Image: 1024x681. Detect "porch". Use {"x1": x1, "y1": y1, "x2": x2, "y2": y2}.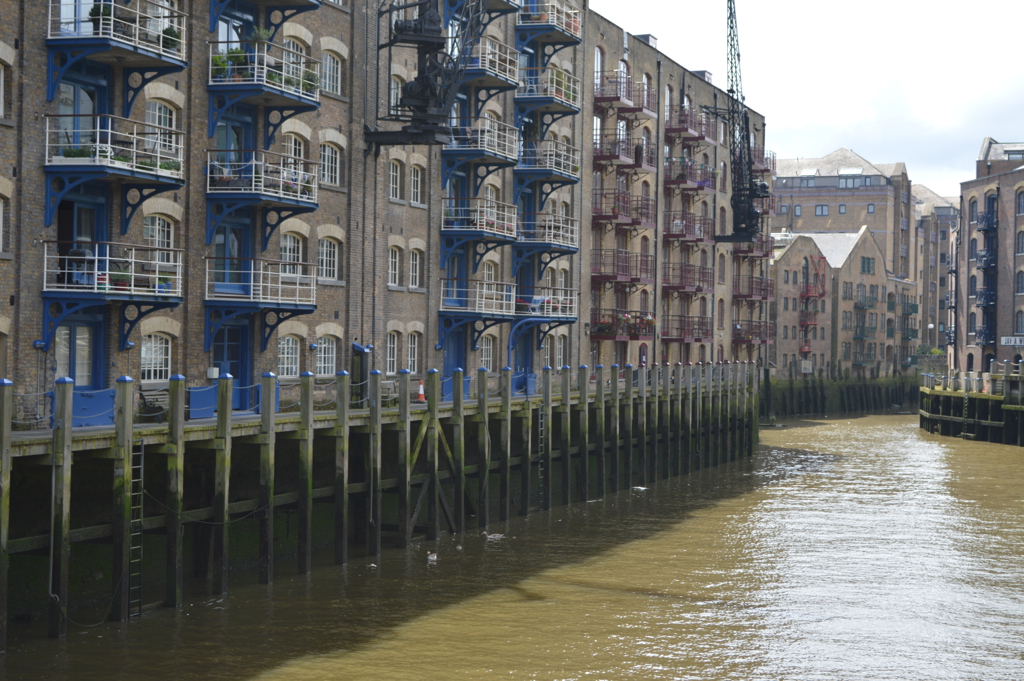
{"x1": 732, "y1": 277, "x2": 780, "y2": 304}.
